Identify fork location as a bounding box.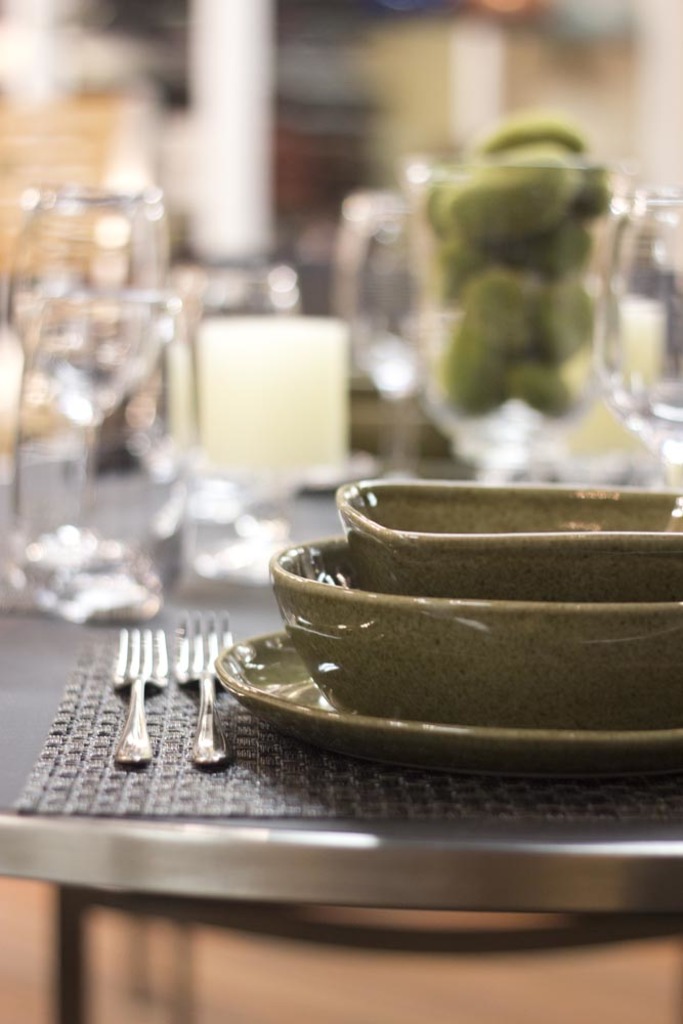
[111,621,168,770].
